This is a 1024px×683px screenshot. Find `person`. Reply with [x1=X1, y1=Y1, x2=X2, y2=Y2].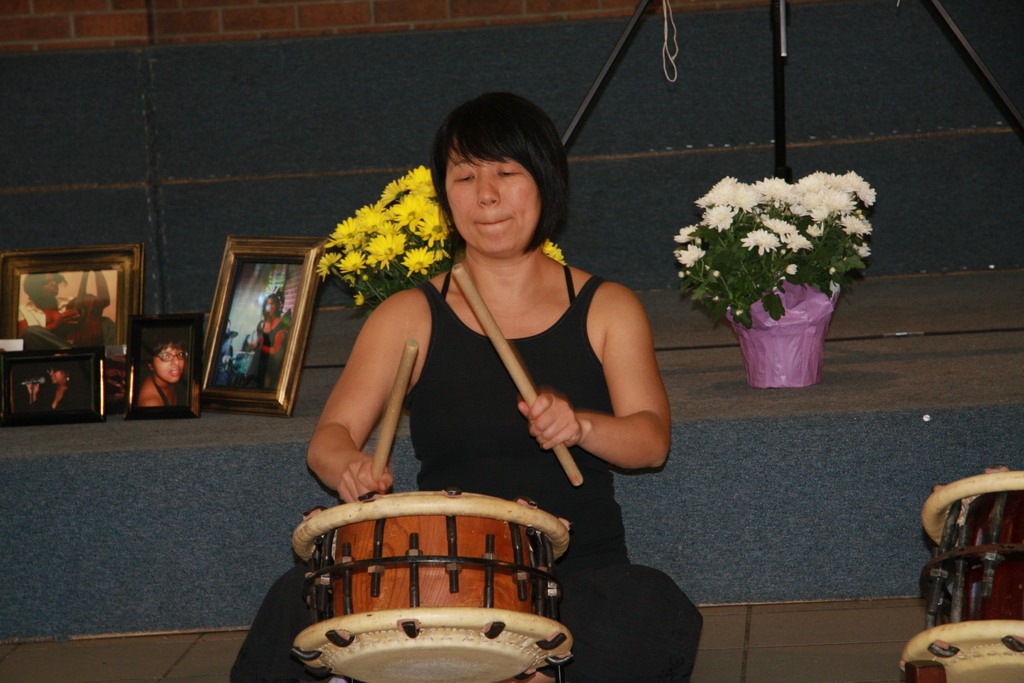
[x1=137, y1=331, x2=186, y2=404].
